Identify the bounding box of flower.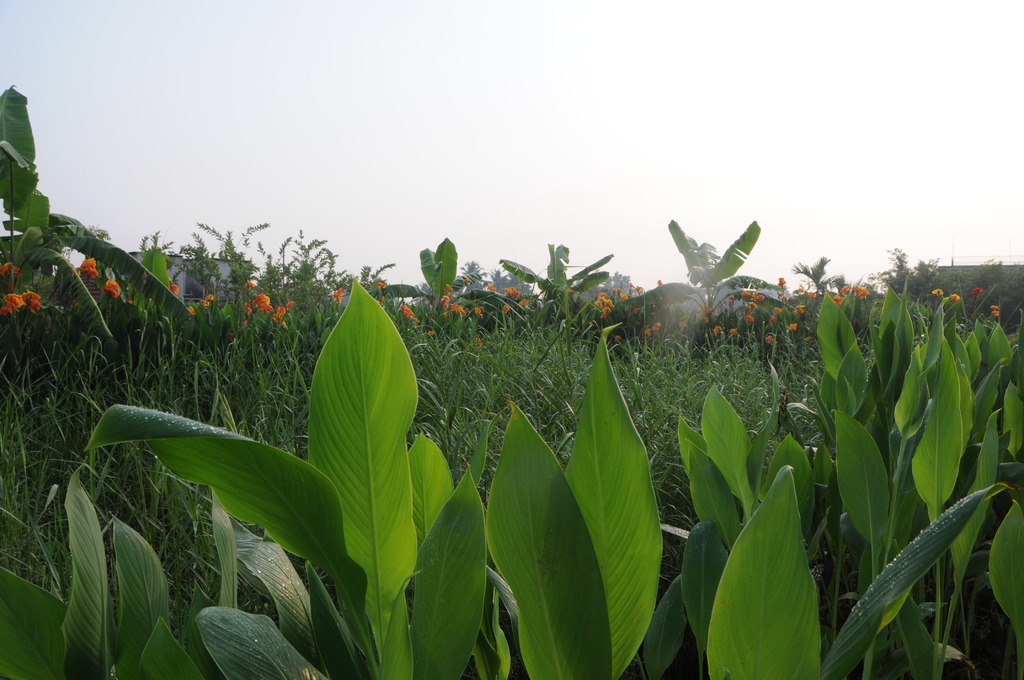
BBox(598, 287, 618, 311).
